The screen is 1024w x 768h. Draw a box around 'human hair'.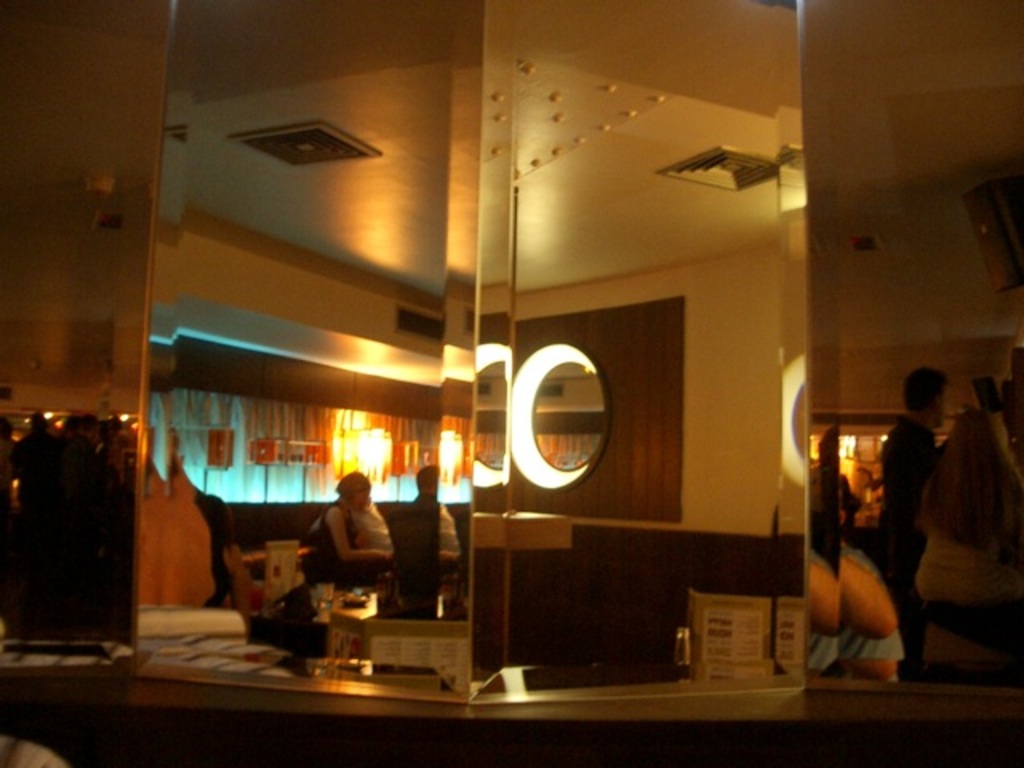
x1=894, y1=362, x2=957, y2=429.
